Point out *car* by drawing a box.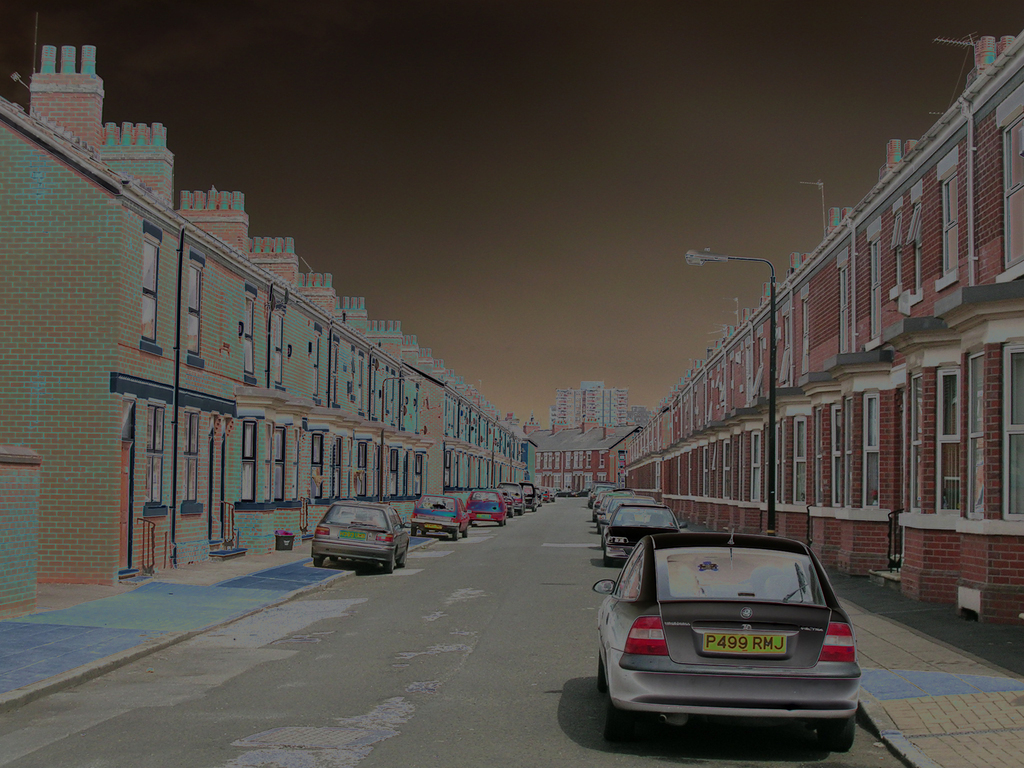
select_region(307, 505, 408, 575).
